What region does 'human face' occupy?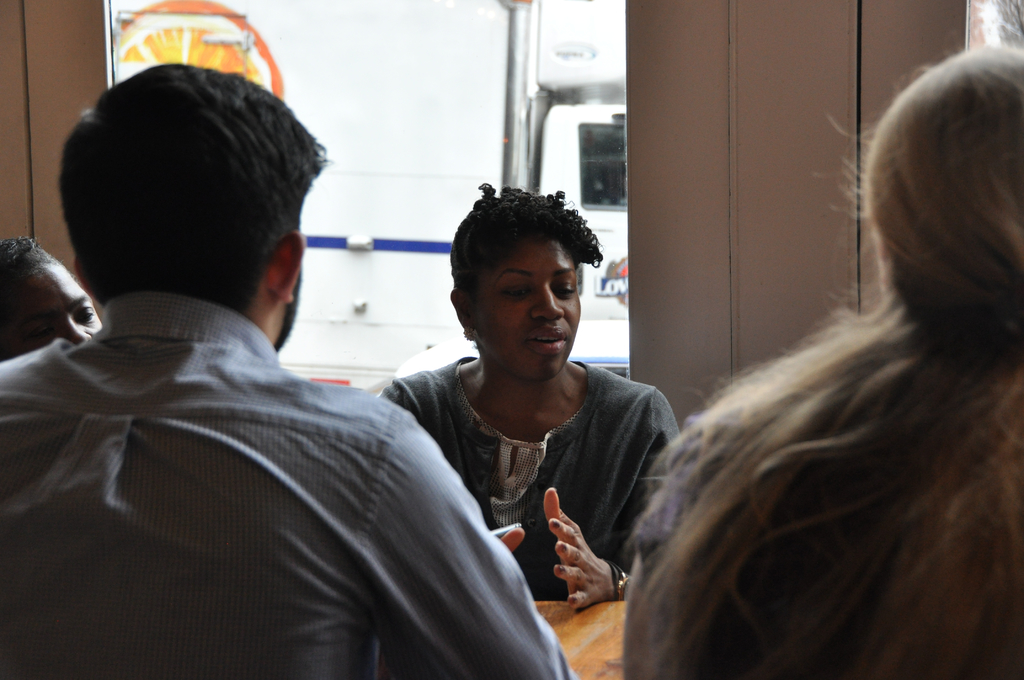
[10,261,101,349].
